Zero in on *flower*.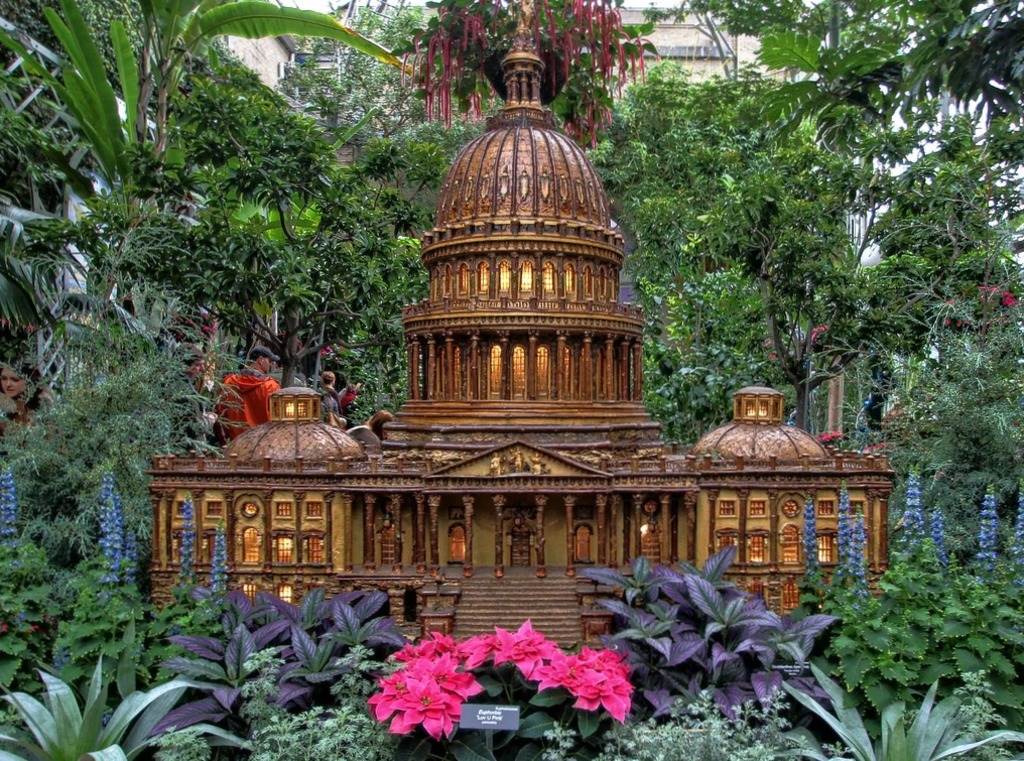
Zeroed in: [904,477,920,547].
